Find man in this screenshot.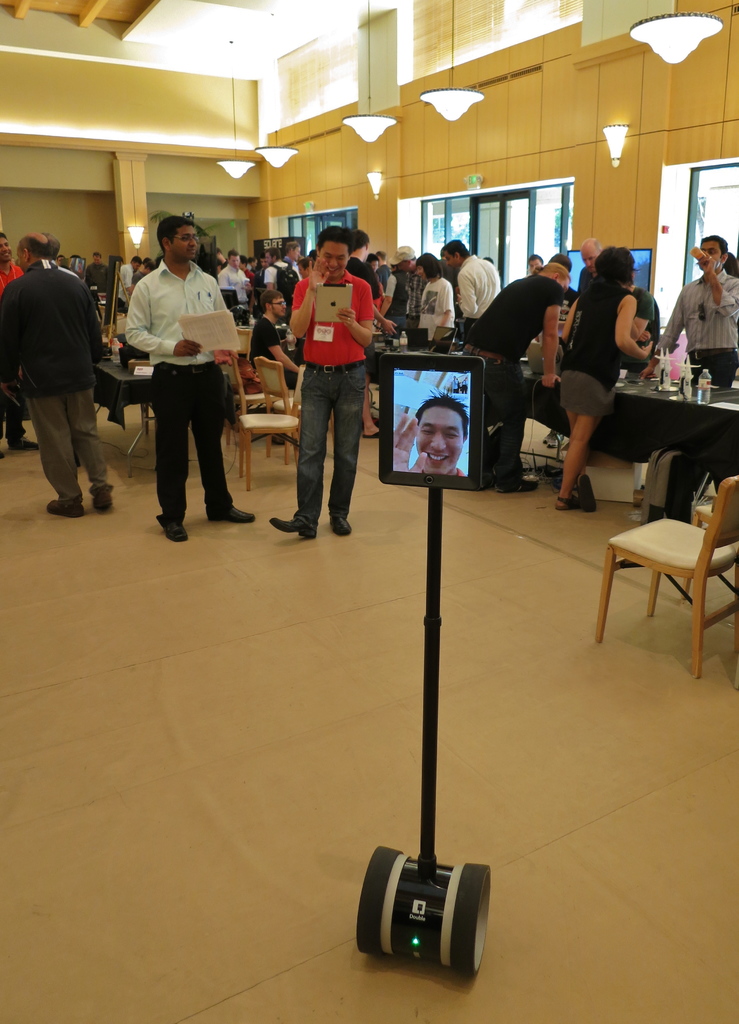
The bounding box for man is x1=6 y1=212 x2=114 y2=509.
